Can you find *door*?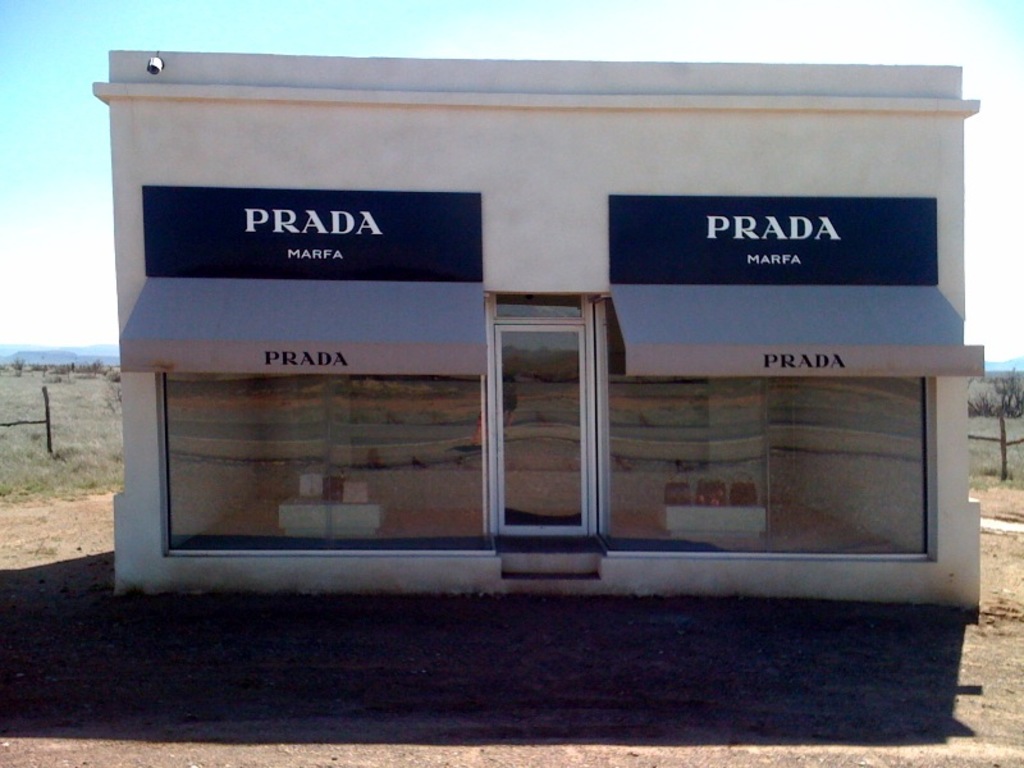
Yes, bounding box: x1=481, y1=293, x2=605, y2=527.
